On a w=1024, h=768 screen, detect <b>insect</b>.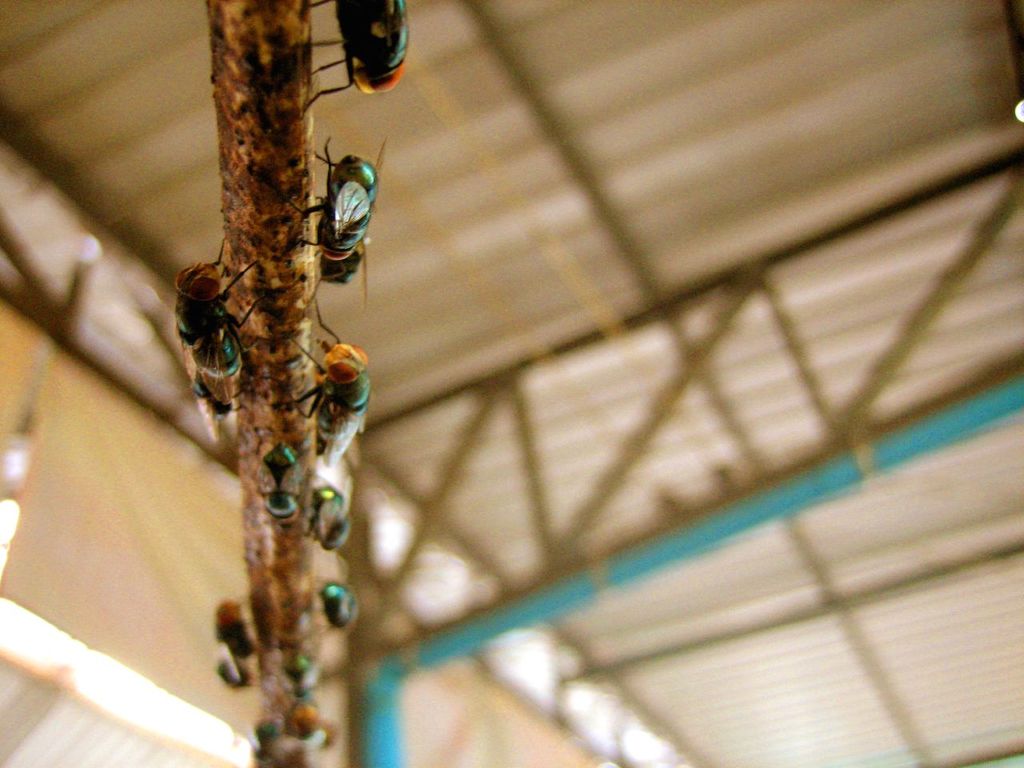
293/703/333/753.
